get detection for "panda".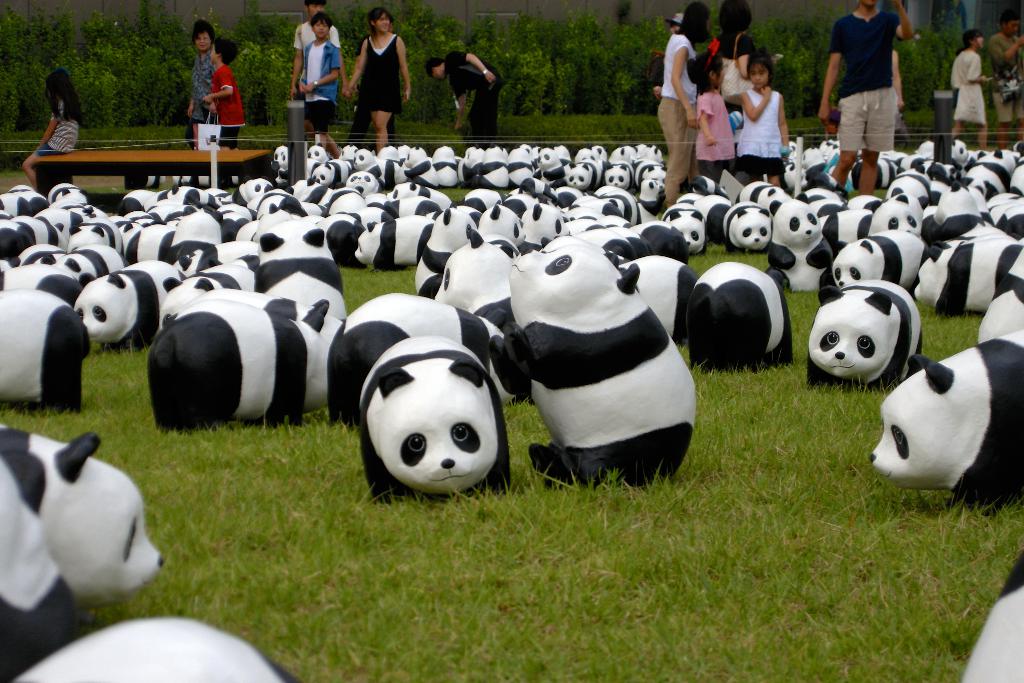
Detection: Rect(353, 337, 514, 500).
